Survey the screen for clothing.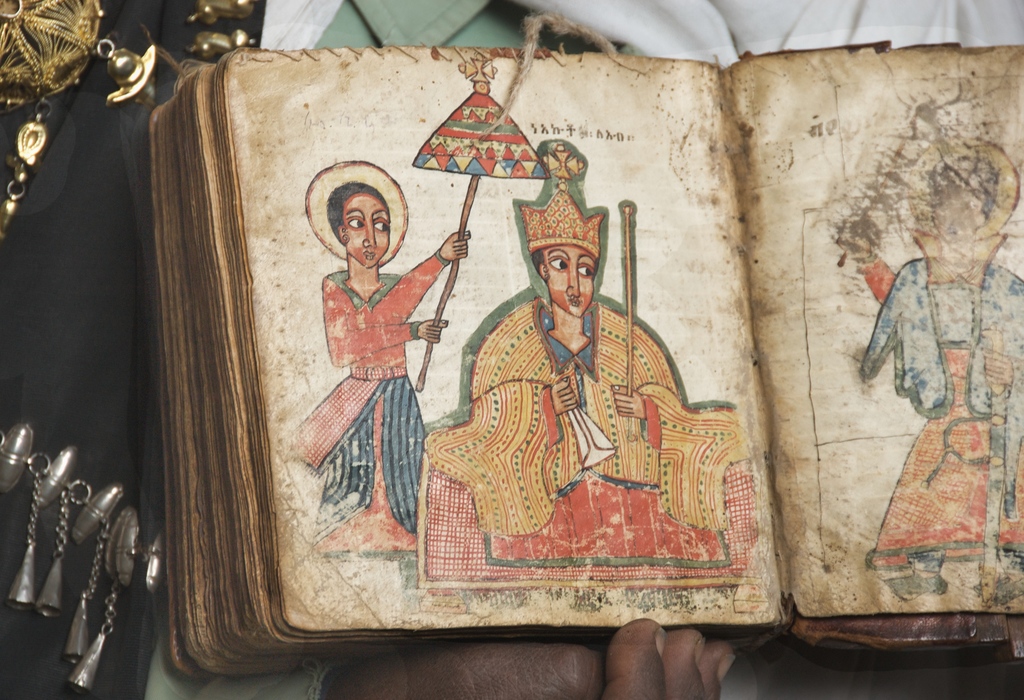
Survey found: bbox=[859, 236, 1023, 557].
